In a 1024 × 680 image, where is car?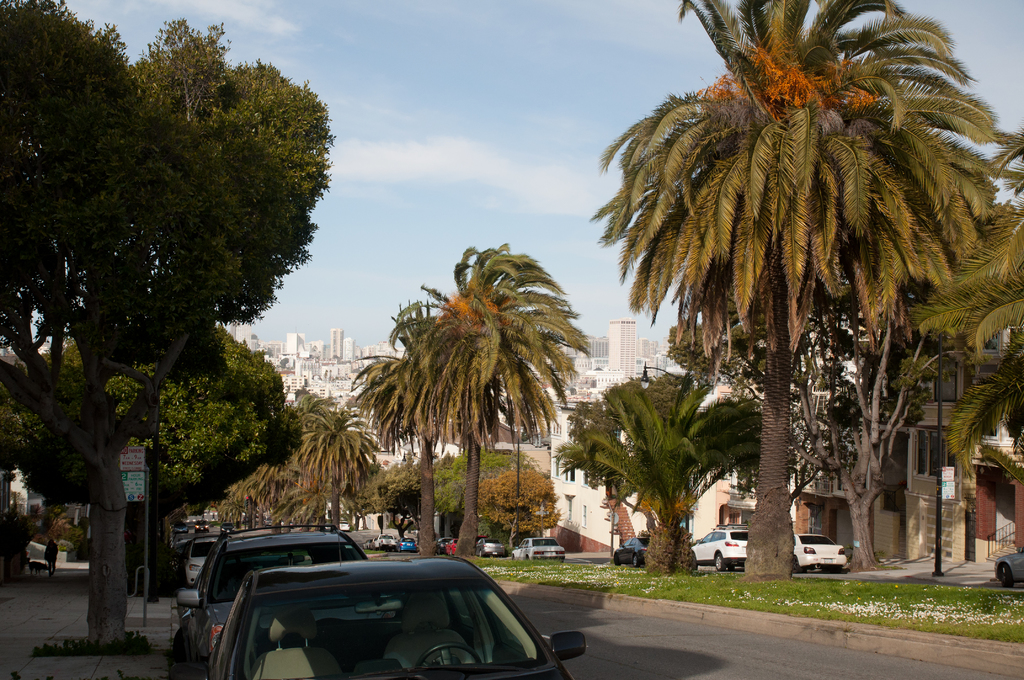
[x1=208, y1=555, x2=582, y2=679].
